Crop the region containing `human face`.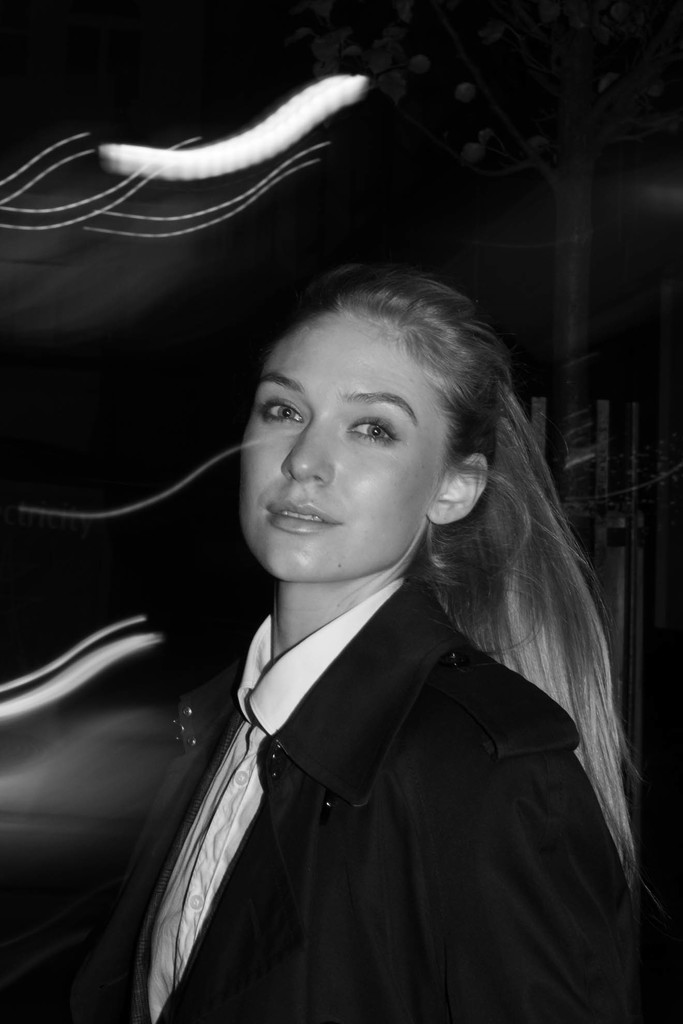
Crop region: <bbox>242, 305, 441, 582</bbox>.
